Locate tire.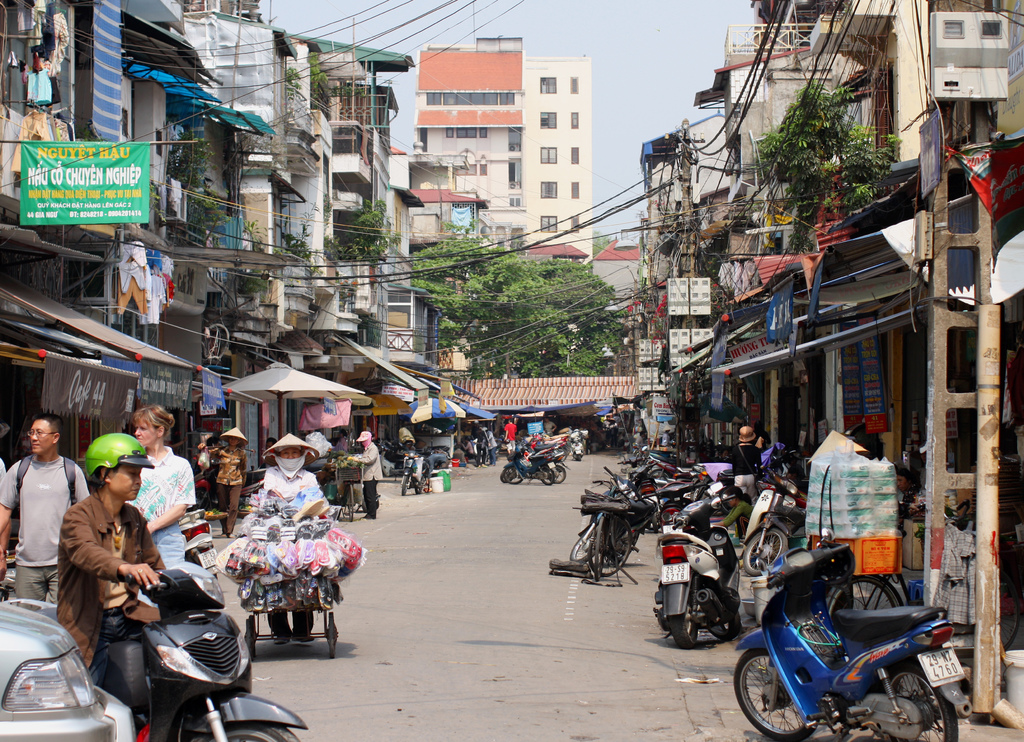
Bounding box: x1=670, y1=601, x2=700, y2=649.
